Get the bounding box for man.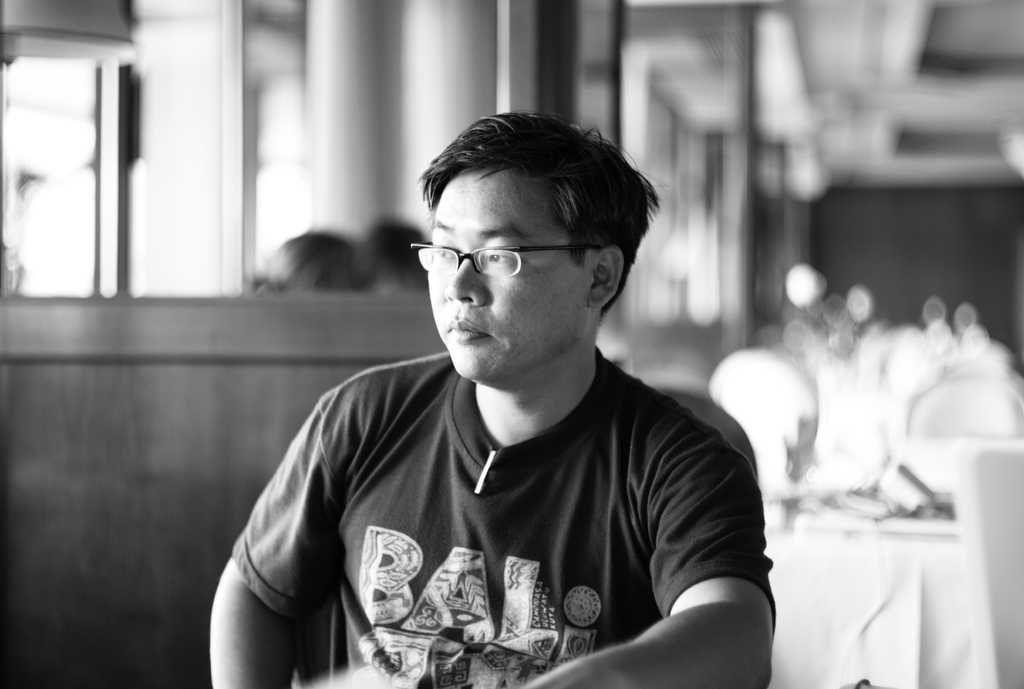
[226,114,772,676].
